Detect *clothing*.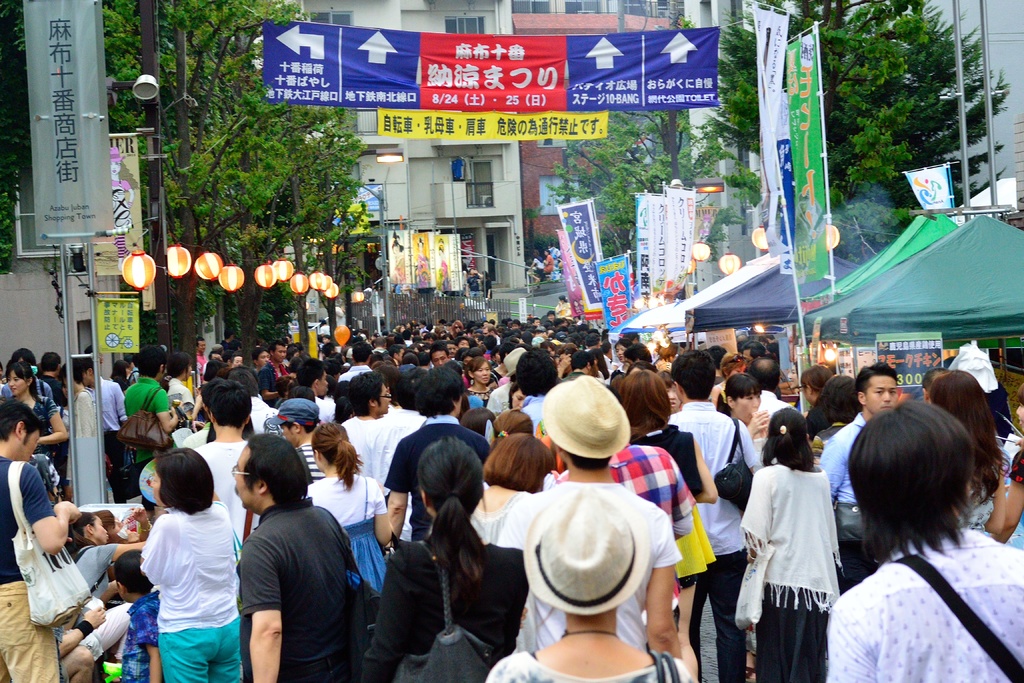
Detected at [355, 545, 521, 682].
